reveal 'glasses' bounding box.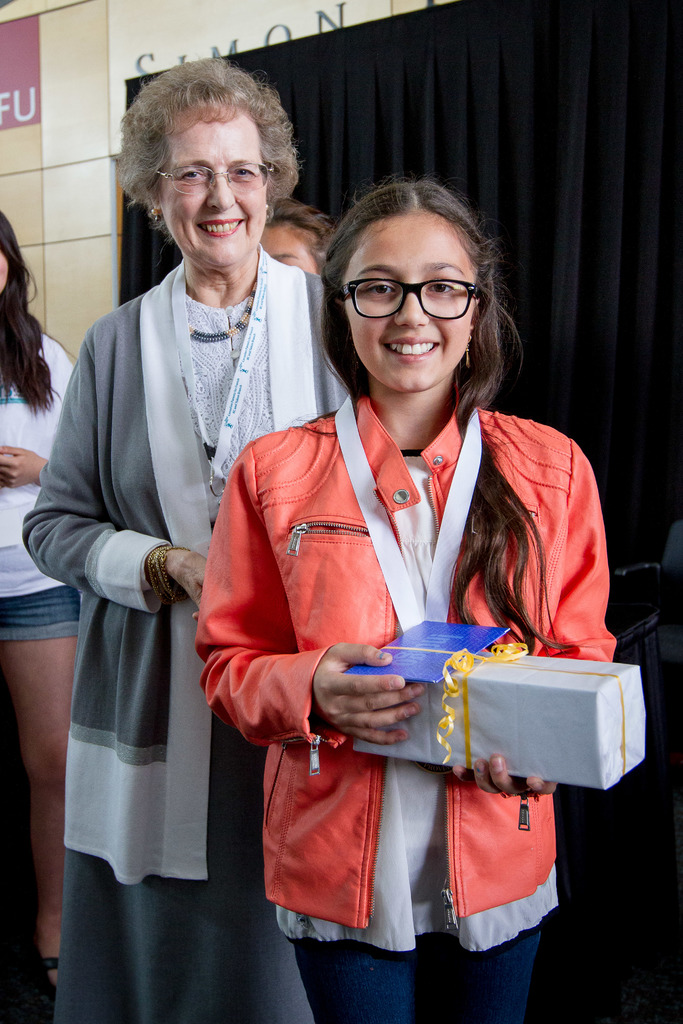
Revealed: select_region(317, 257, 504, 337).
